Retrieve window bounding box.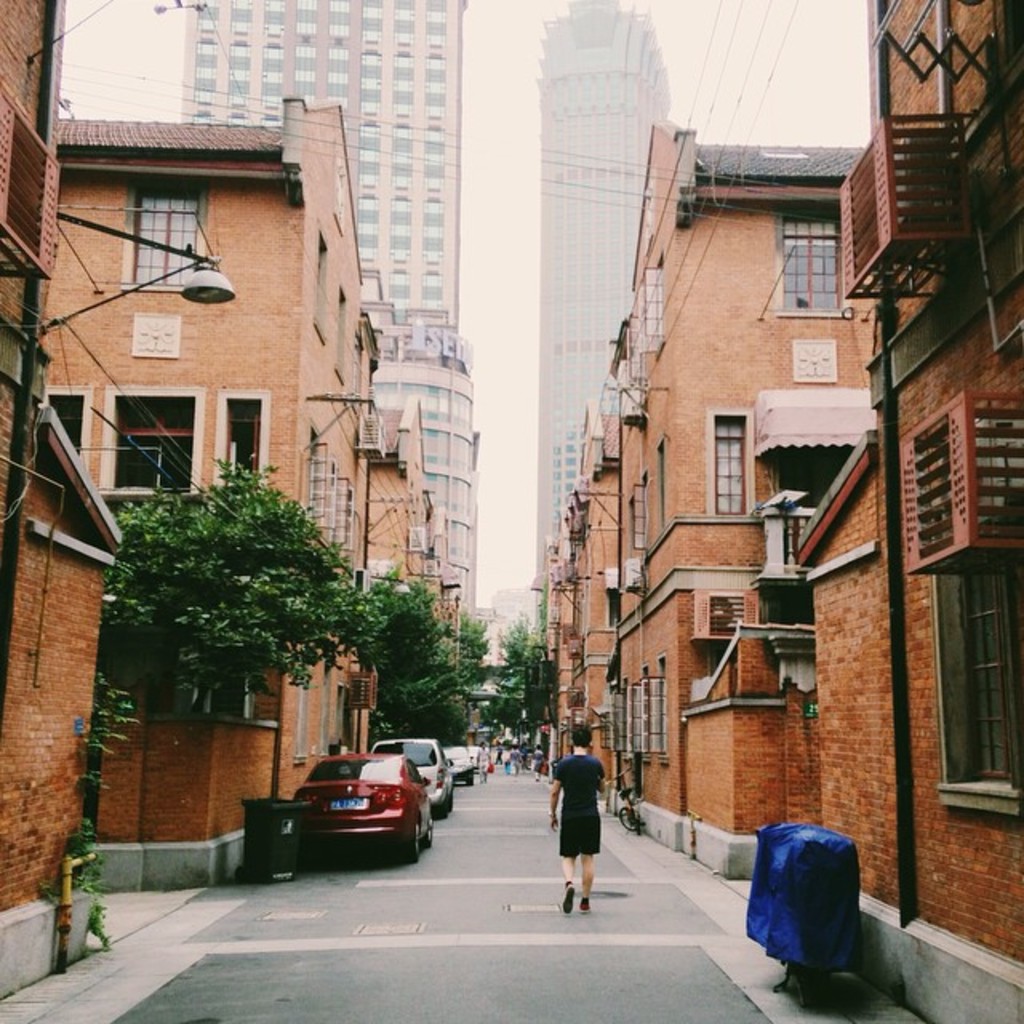
Bounding box: (133,194,198,290).
